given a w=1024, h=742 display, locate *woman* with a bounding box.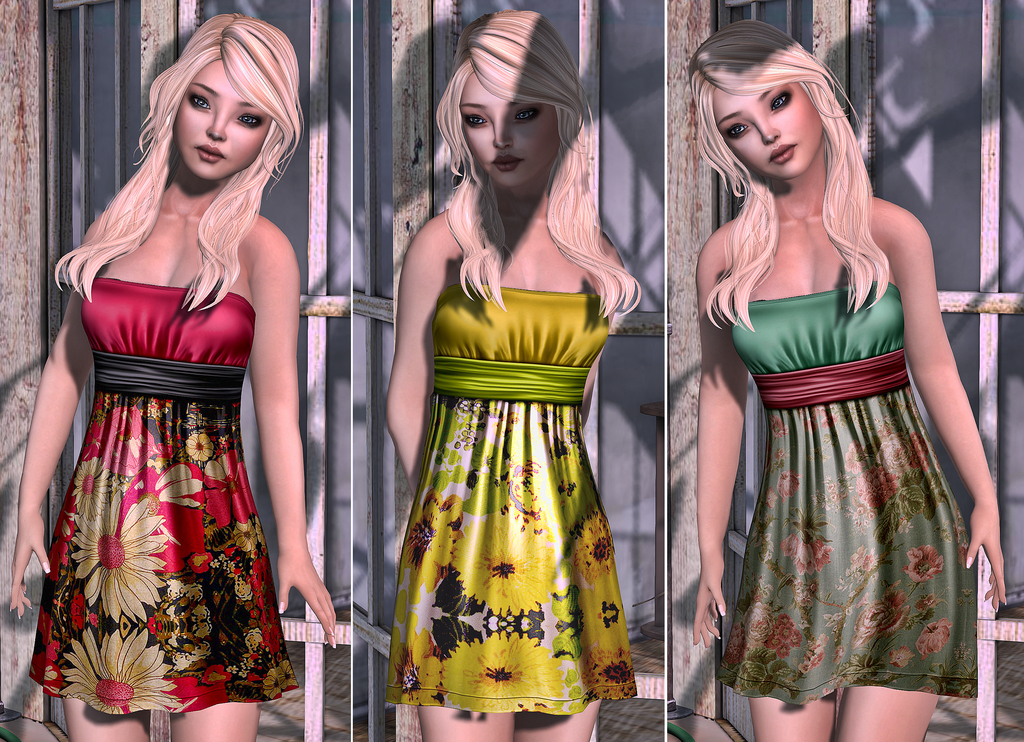
Located: rect(3, 13, 340, 741).
